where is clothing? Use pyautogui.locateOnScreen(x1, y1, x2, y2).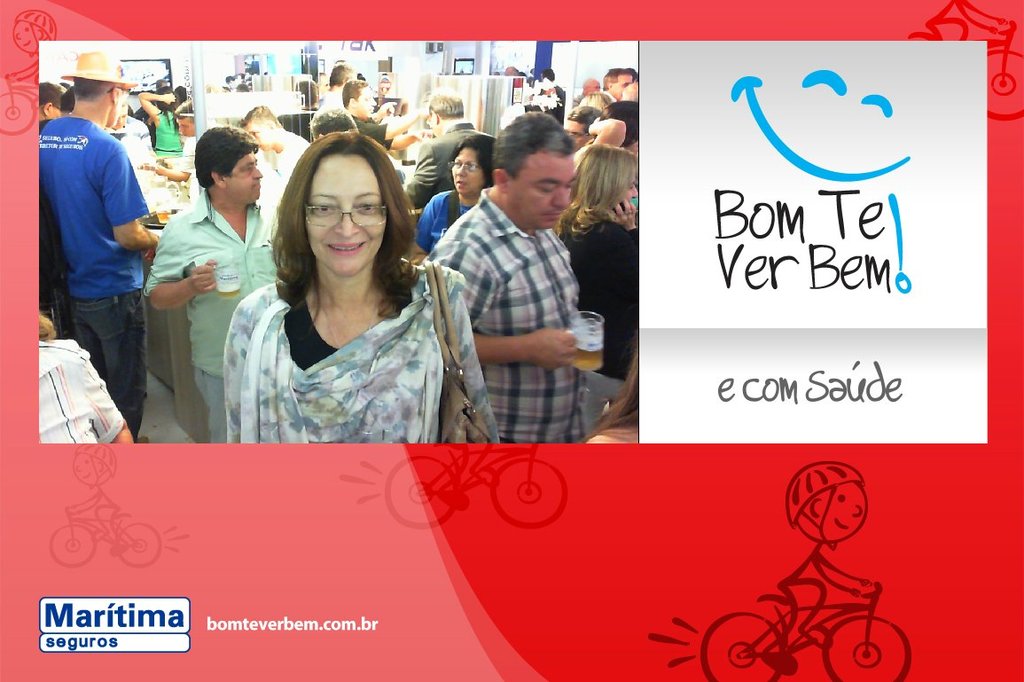
pyautogui.locateOnScreen(404, 119, 496, 207).
